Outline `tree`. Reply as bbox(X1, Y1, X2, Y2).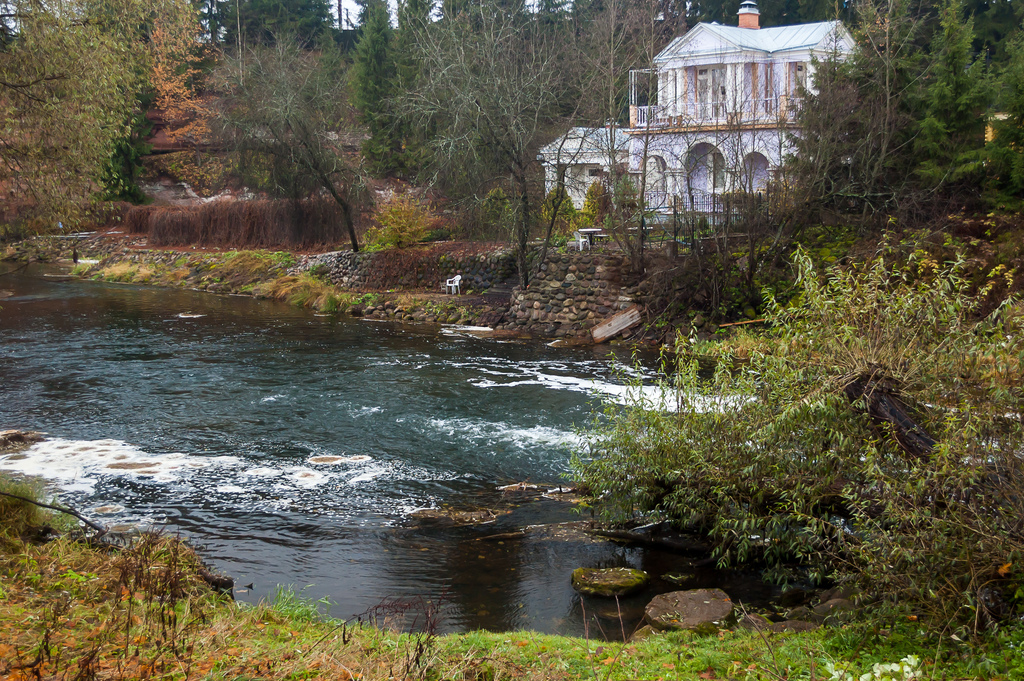
bbox(0, 0, 204, 245).
